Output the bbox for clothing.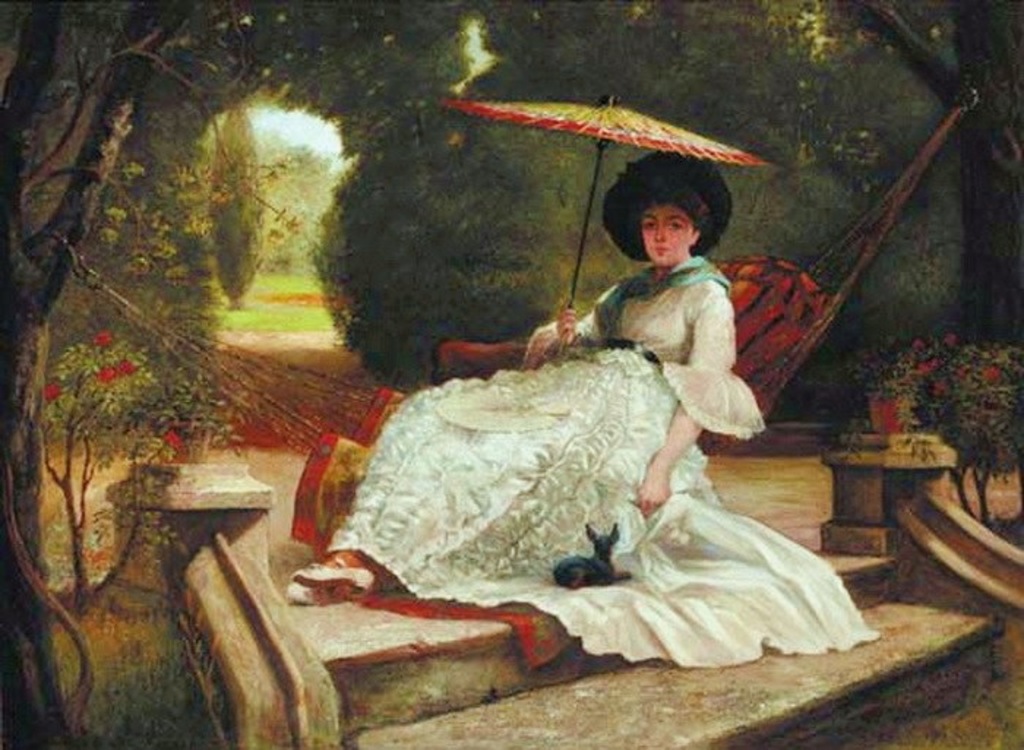
{"left": 304, "top": 219, "right": 892, "bottom": 690}.
